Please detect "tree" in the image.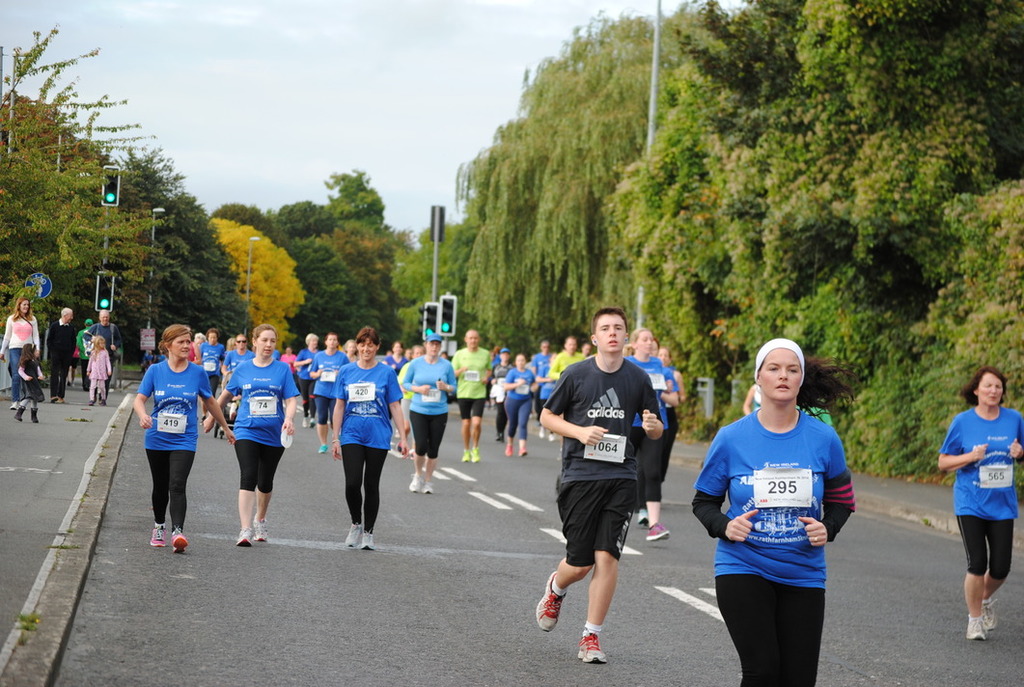
94,141,242,364.
